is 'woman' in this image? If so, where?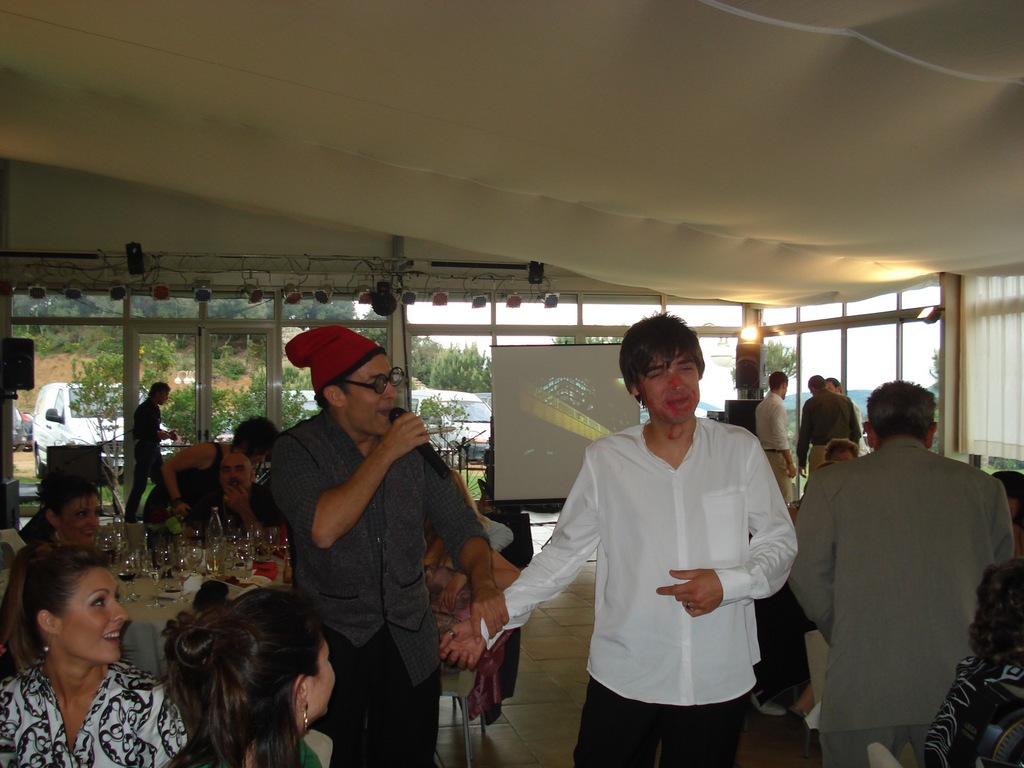
Yes, at 18 473 102 561.
